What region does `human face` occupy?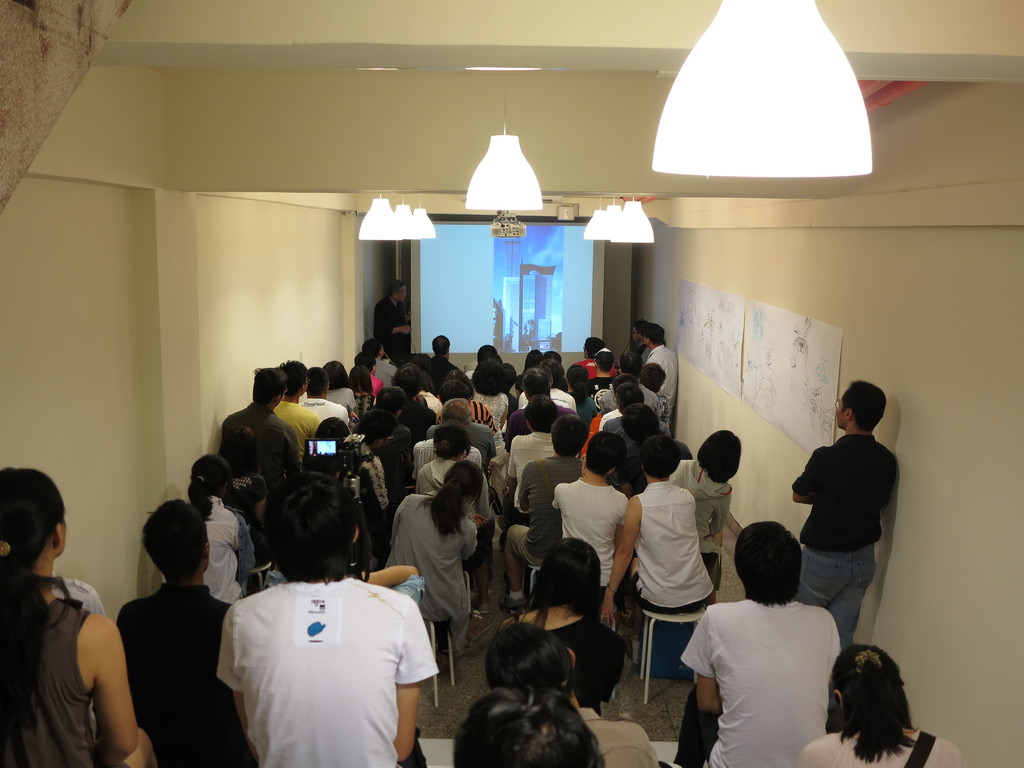
crop(398, 285, 410, 300).
